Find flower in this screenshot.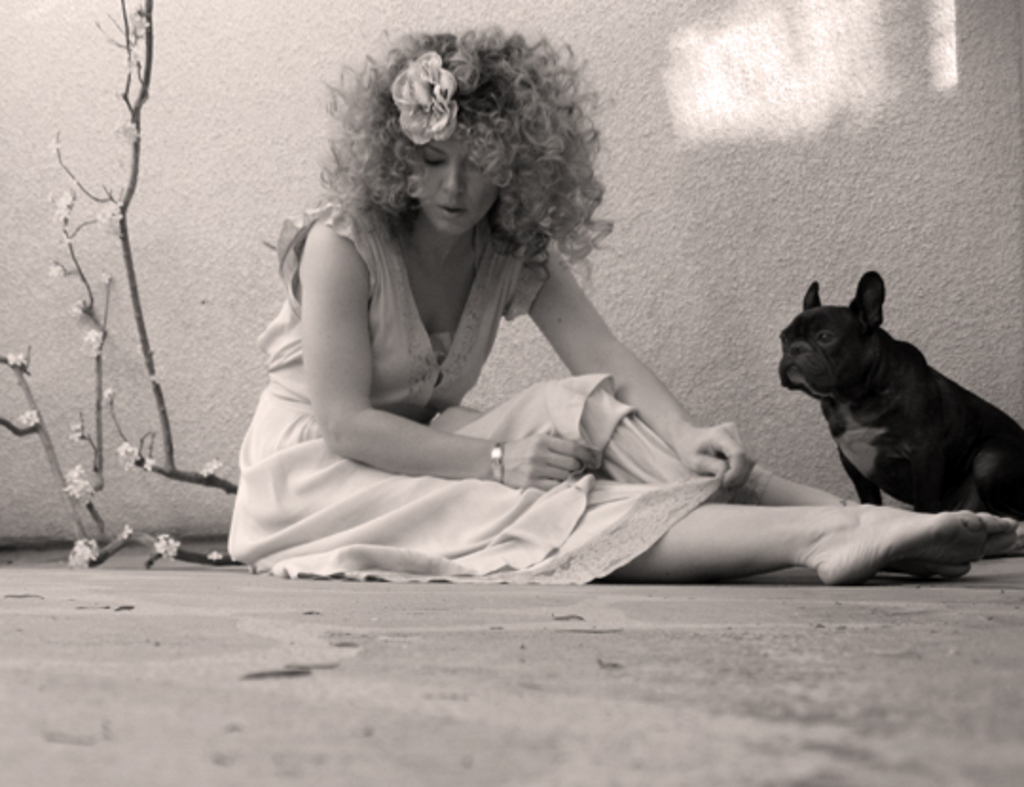
The bounding box for flower is x1=203, y1=455, x2=224, y2=487.
